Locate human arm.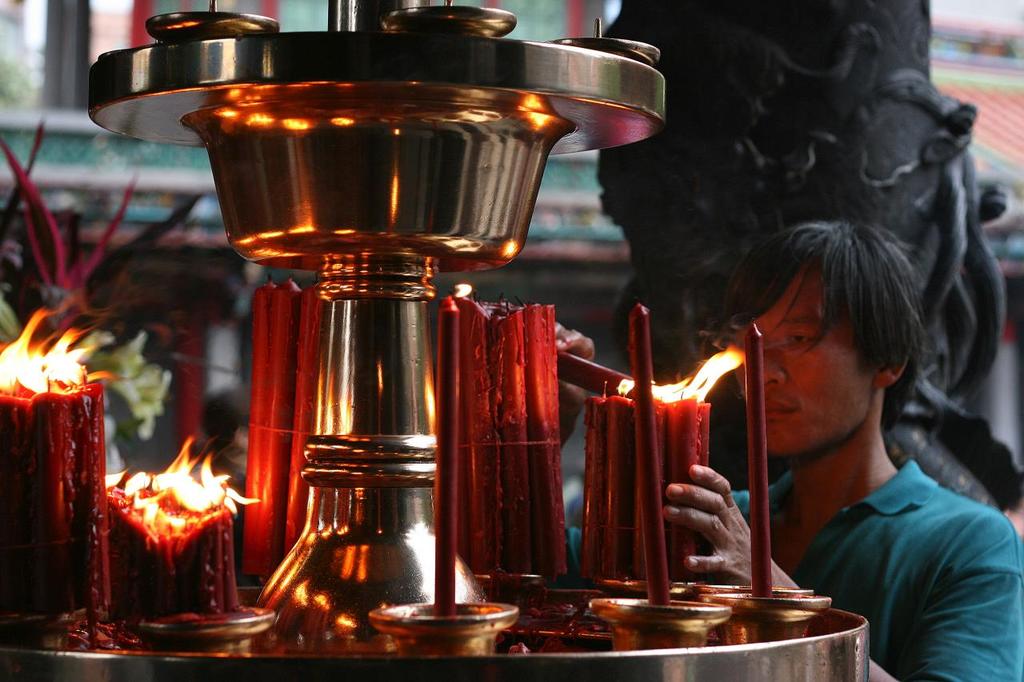
Bounding box: bbox=(554, 319, 598, 444).
